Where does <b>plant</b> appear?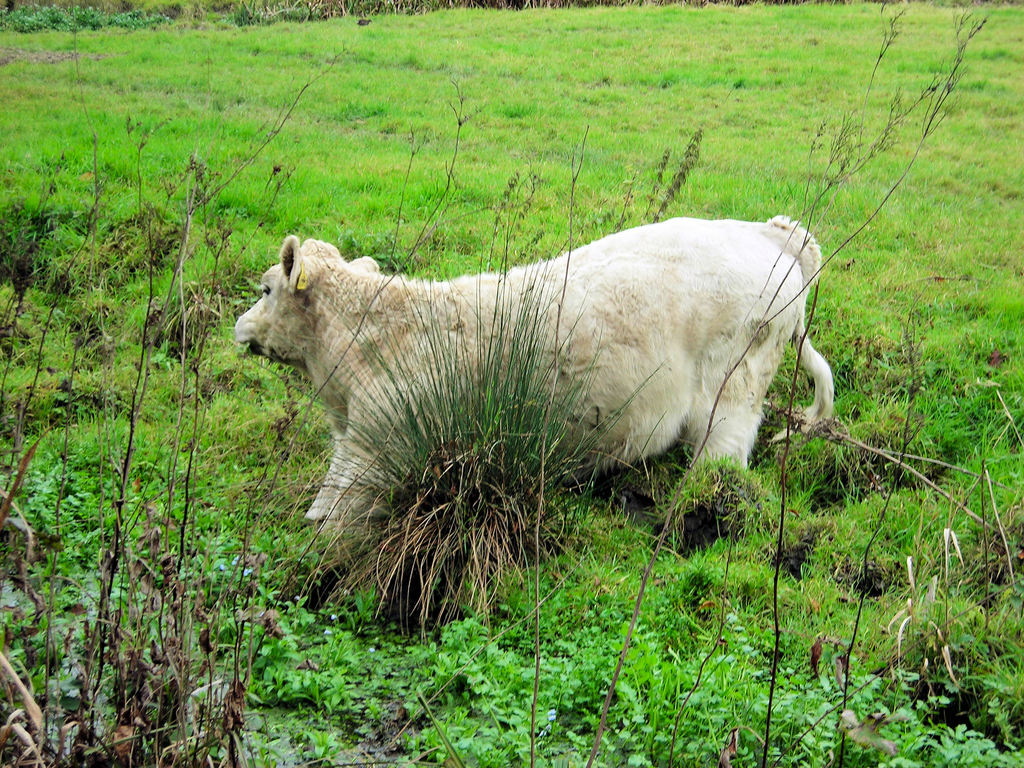
Appears at [267,0,307,26].
